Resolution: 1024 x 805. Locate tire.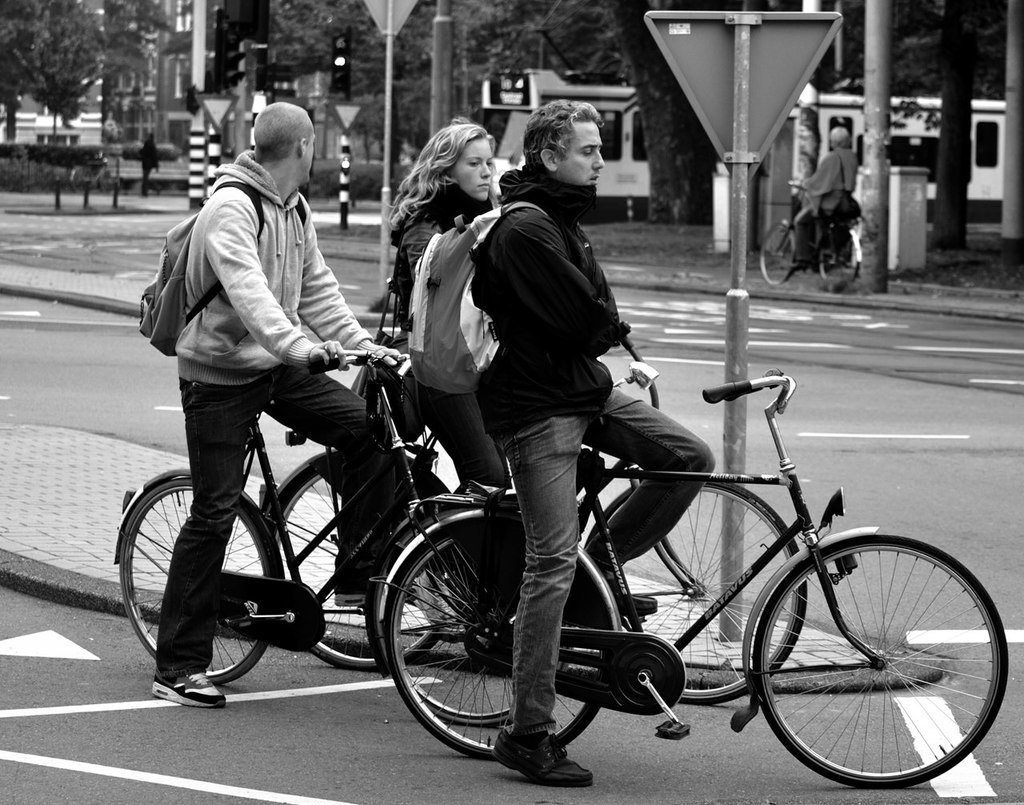
758/221/794/285.
